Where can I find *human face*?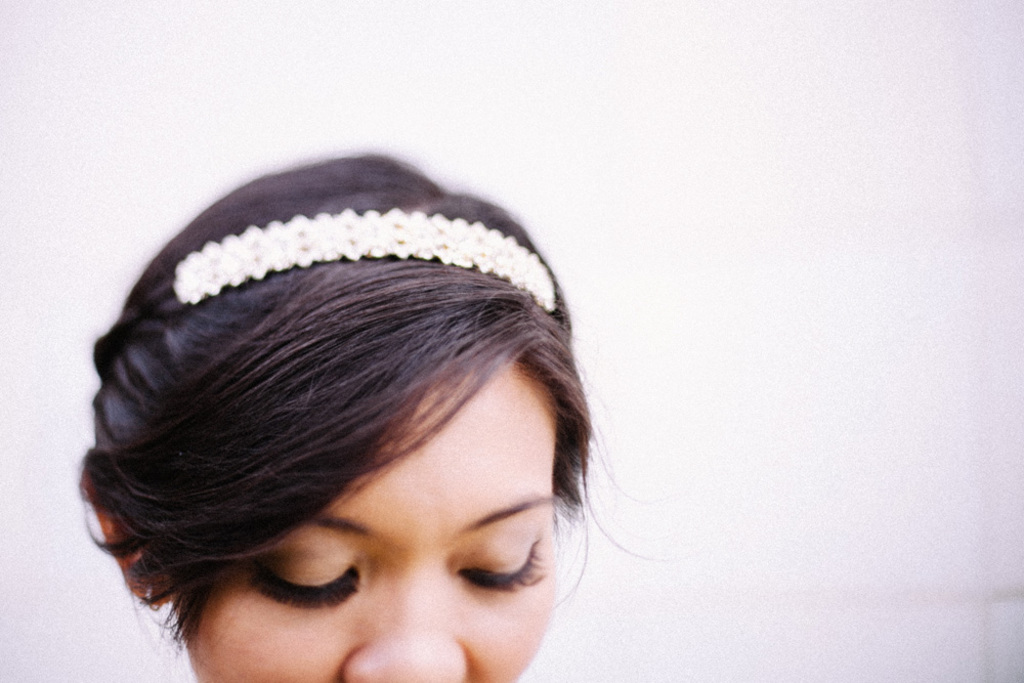
You can find it at locate(174, 365, 561, 682).
